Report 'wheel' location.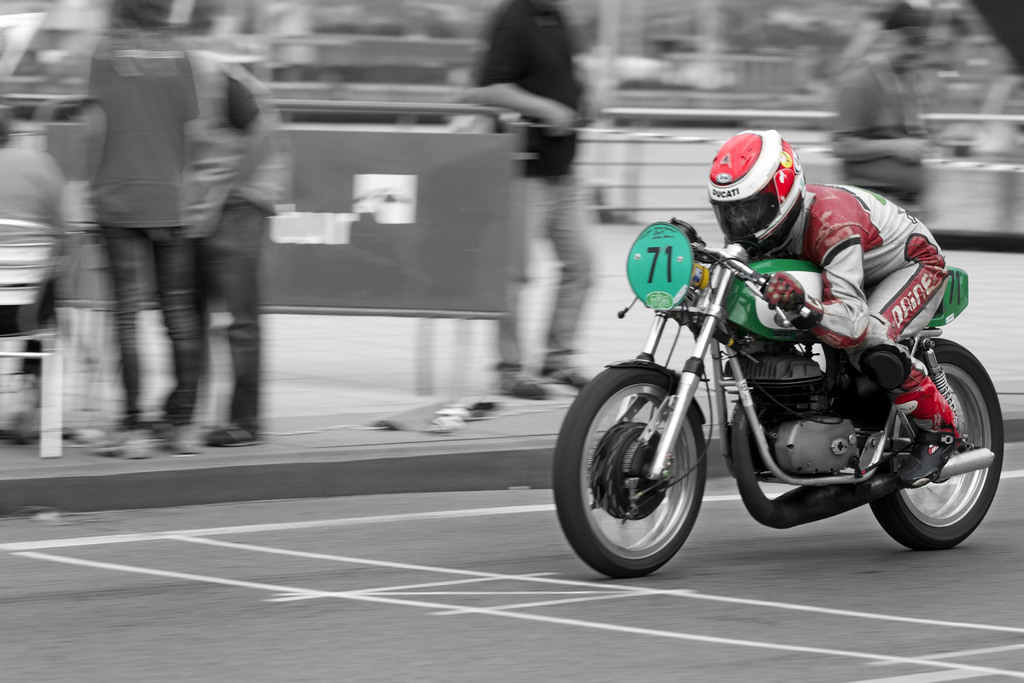
Report: {"left": 862, "top": 333, "right": 1007, "bottom": 550}.
